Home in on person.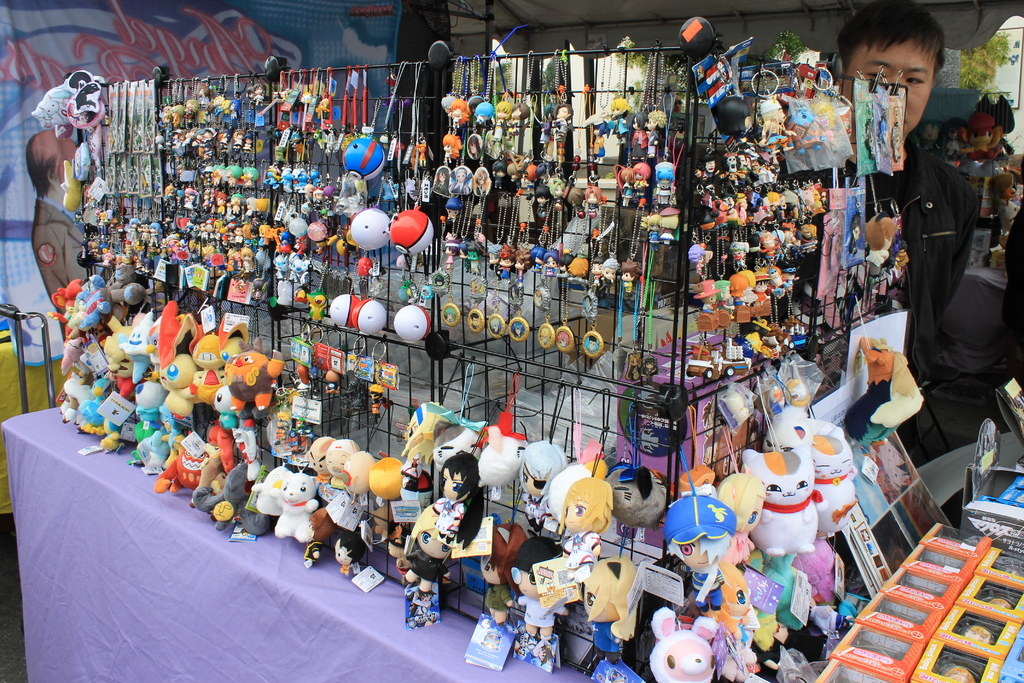
Homed in at 786,190,799,220.
